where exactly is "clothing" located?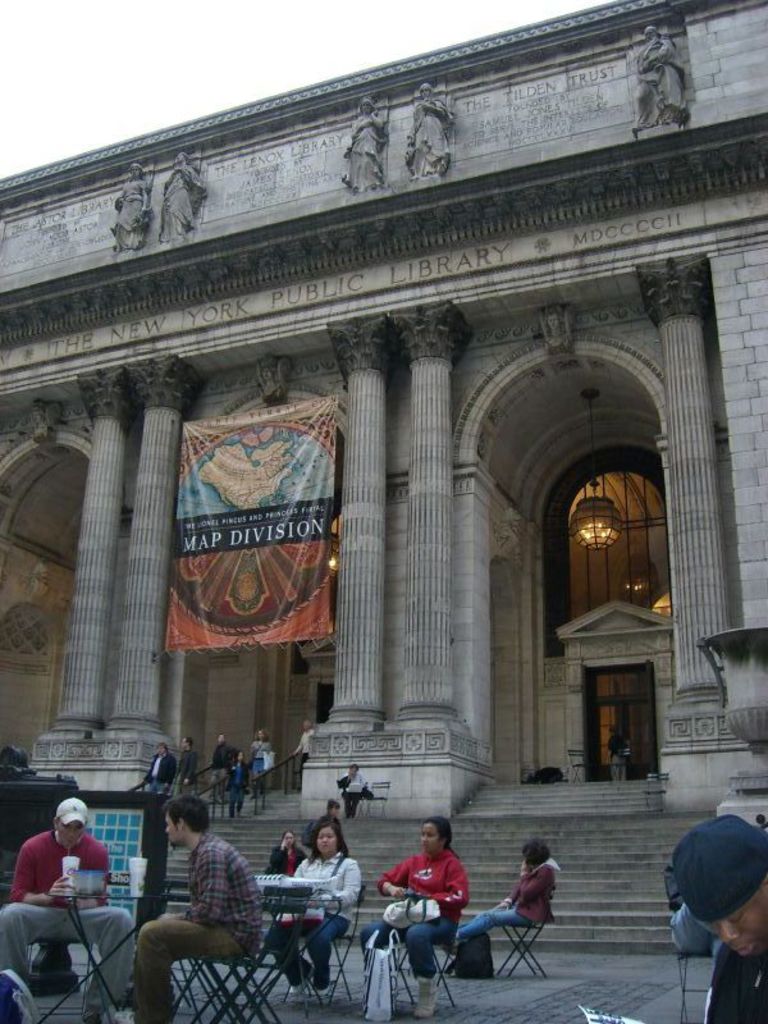
Its bounding box is <bbox>268, 847, 307, 881</bbox>.
